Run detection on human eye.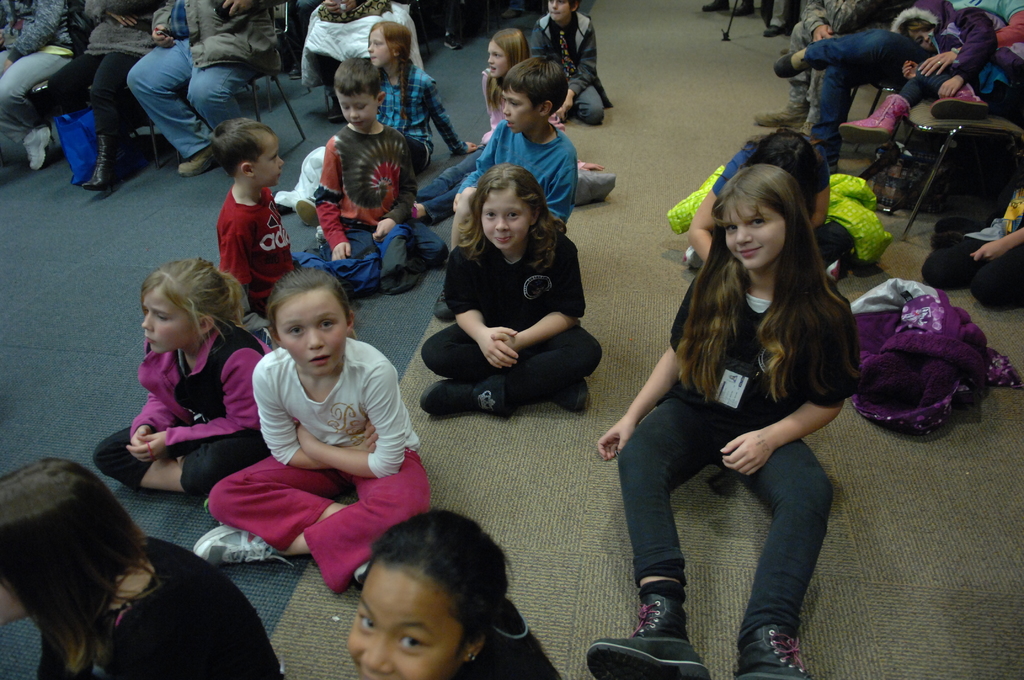
Result: 492 53 502 61.
